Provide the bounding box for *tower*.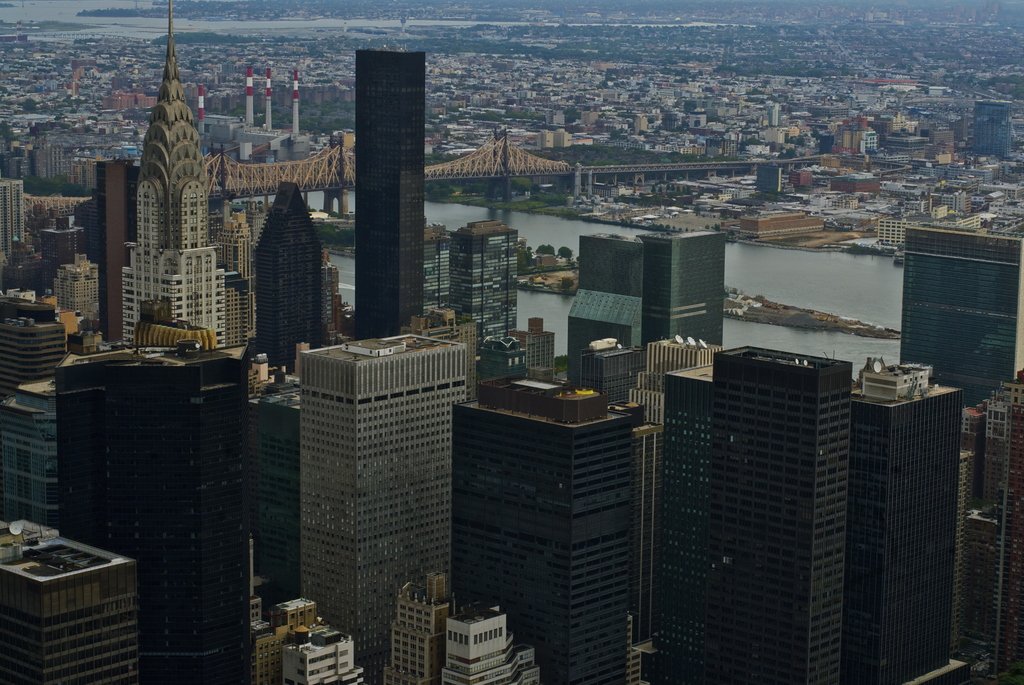
bbox=[296, 329, 468, 684].
